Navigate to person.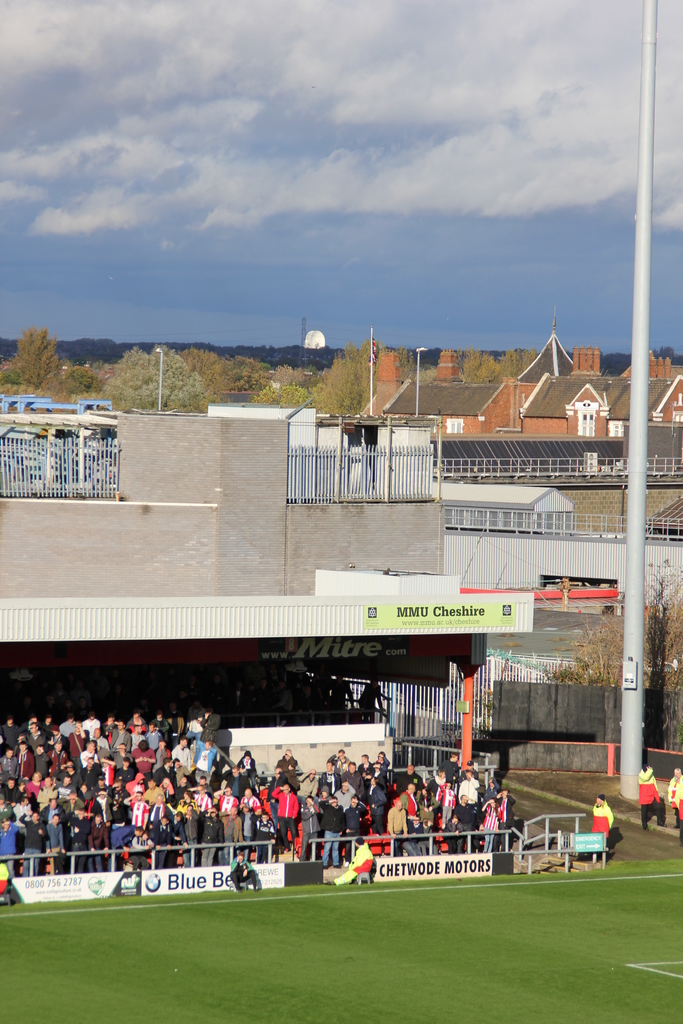
Navigation target: (637, 766, 666, 834).
